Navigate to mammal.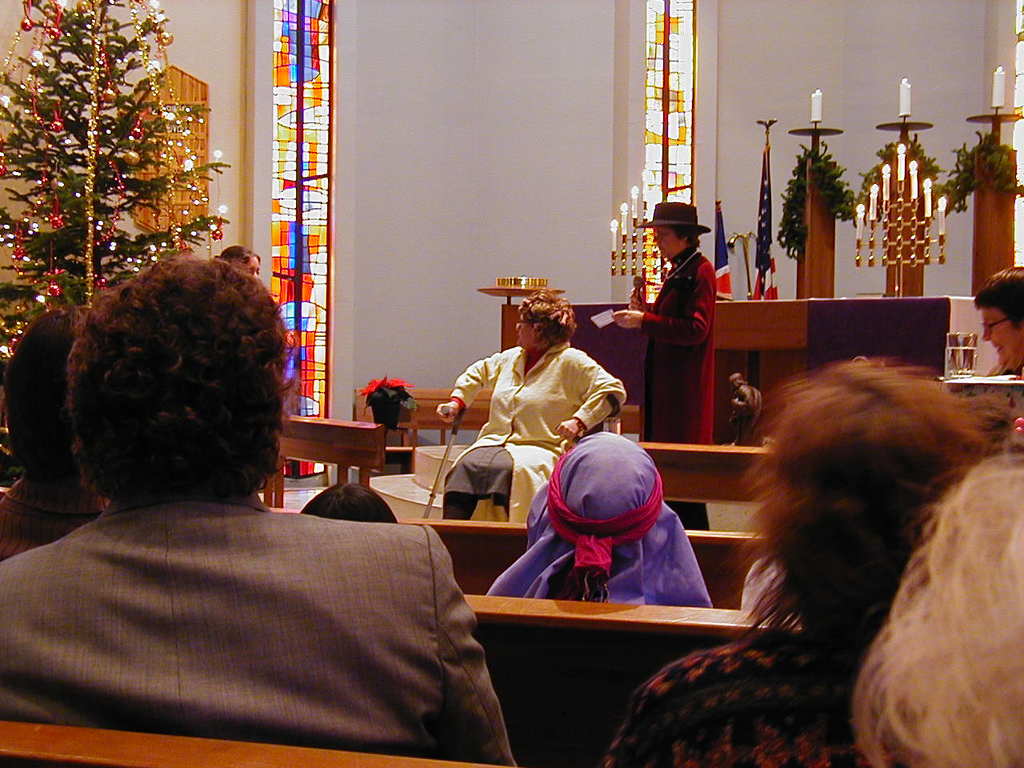
Navigation target: <region>217, 245, 263, 271</region>.
